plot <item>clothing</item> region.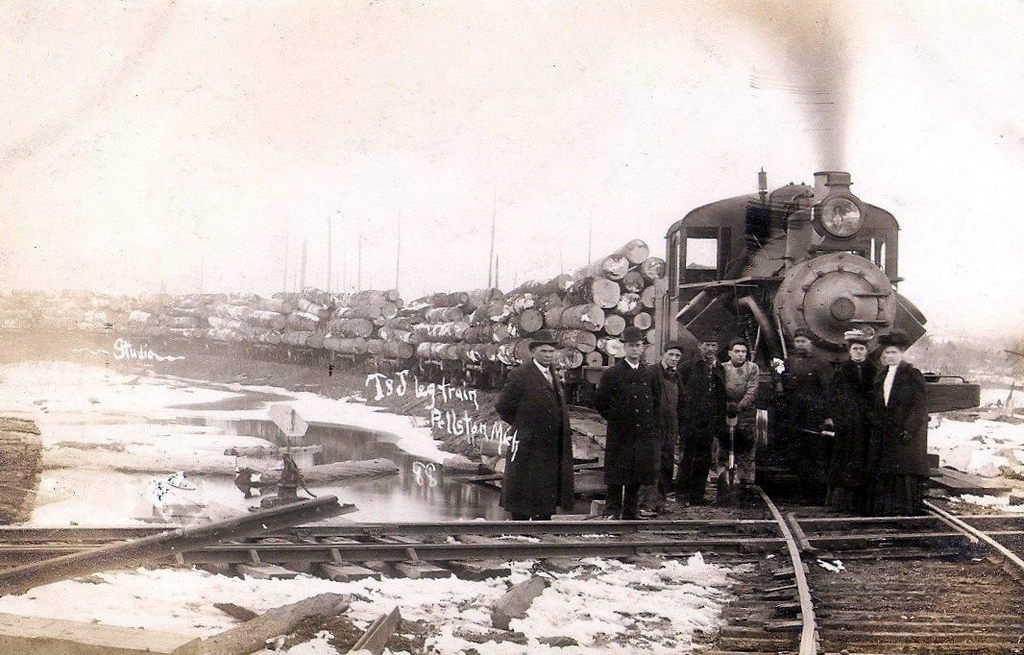
Plotted at locate(494, 355, 577, 522).
